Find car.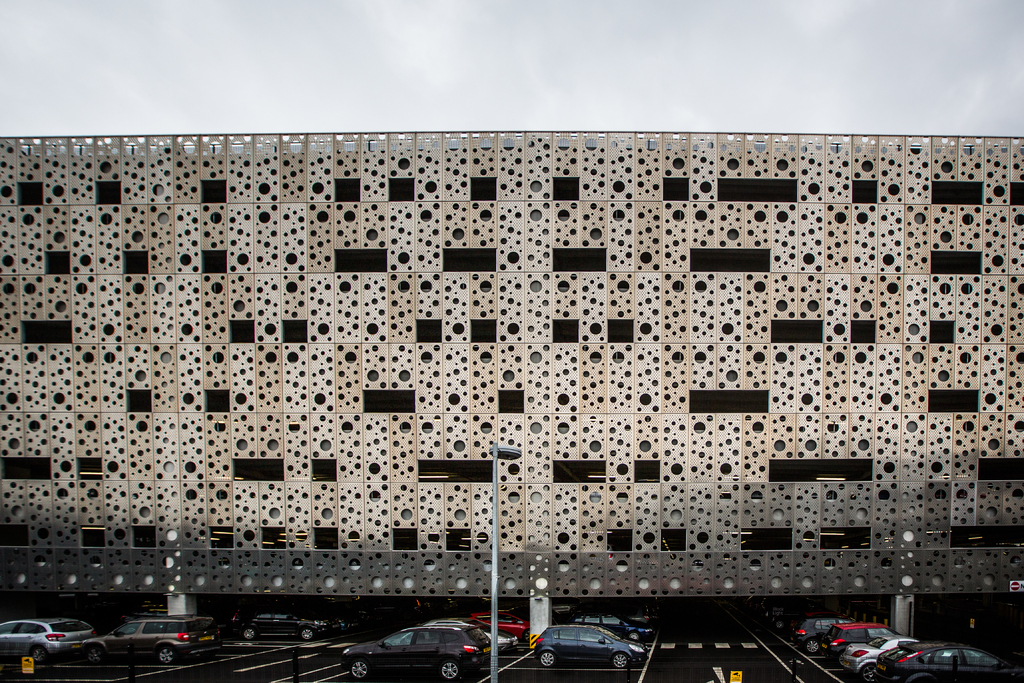
rect(327, 618, 536, 676).
